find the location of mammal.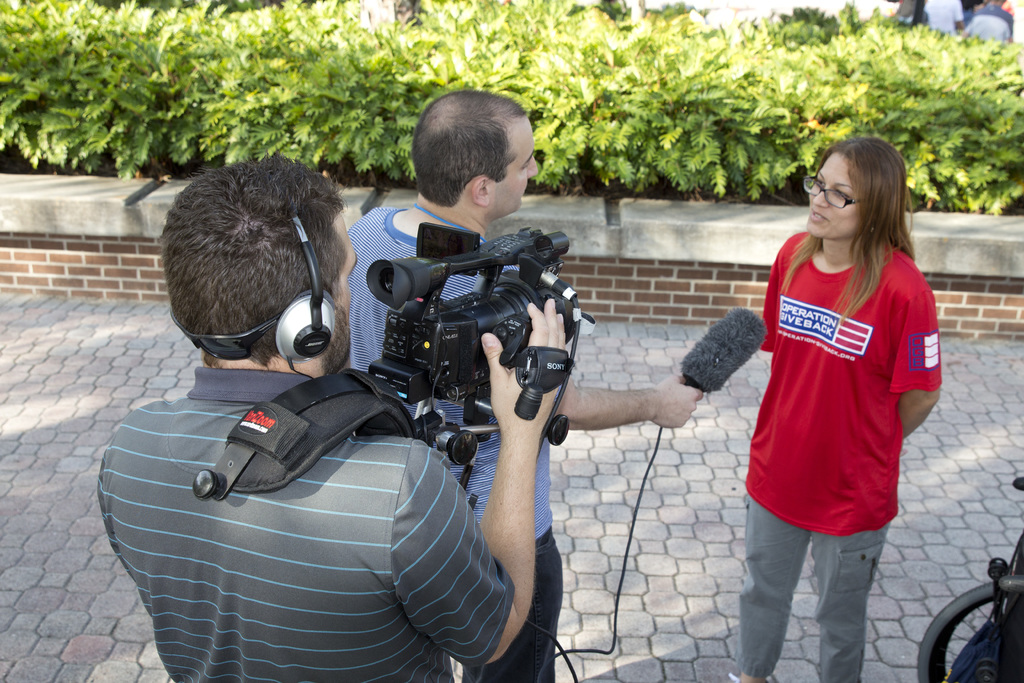
Location: box(93, 156, 566, 682).
